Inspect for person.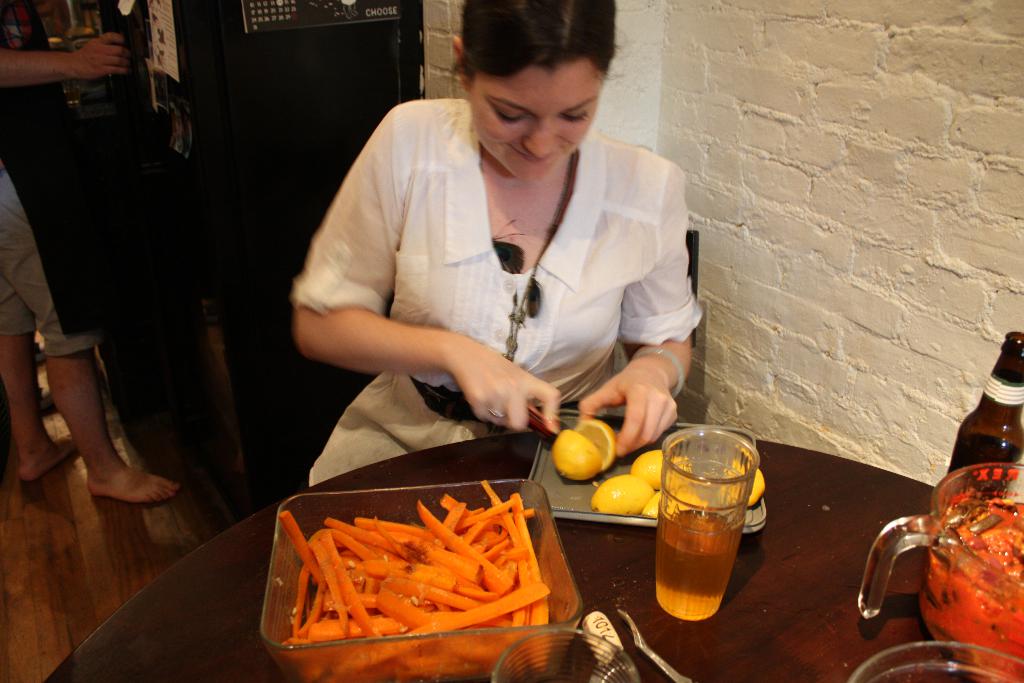
Inspection: BBox(292, 0, 703, 491).
